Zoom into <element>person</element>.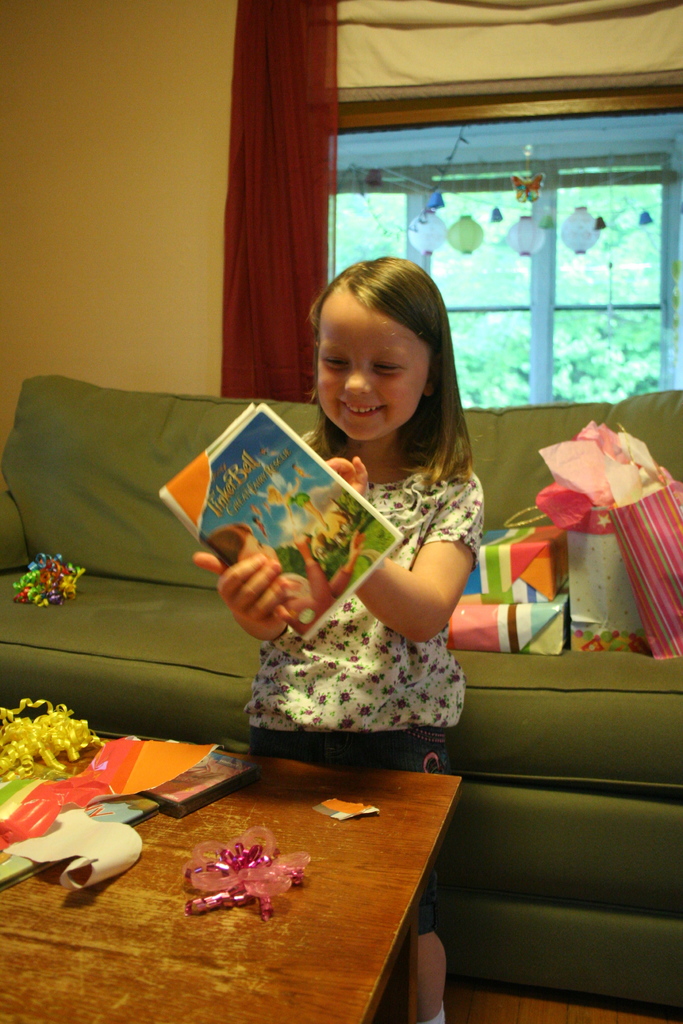
Zoom target: bbox(193, 256, 484, 1023).
